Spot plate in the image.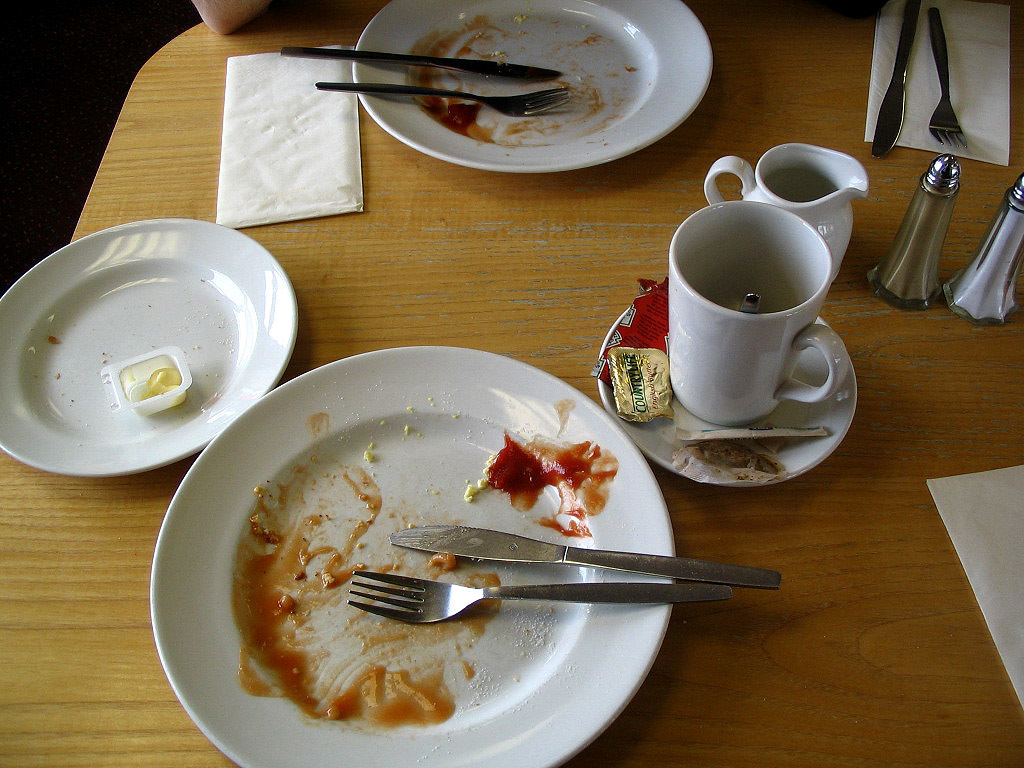
plate found at box(149, 347, 674, 767).
